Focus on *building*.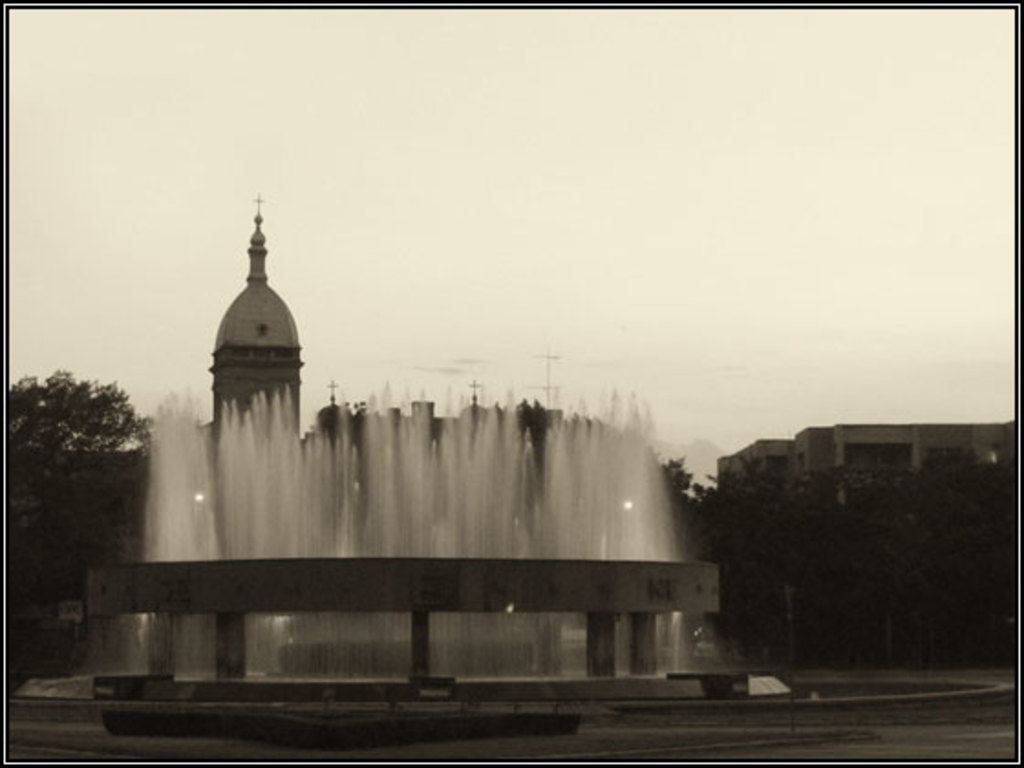
Focused at x1=208, y1=196, x2=304, y2=443.
